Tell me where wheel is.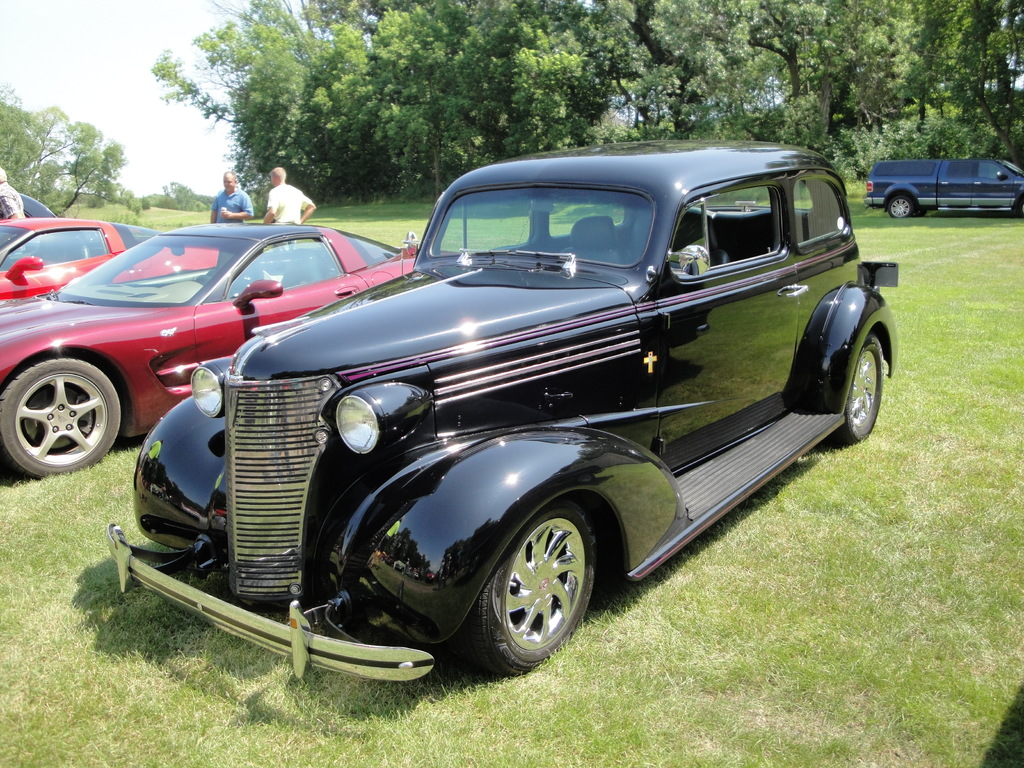
wheel is at [835, 333, 883, 445].
